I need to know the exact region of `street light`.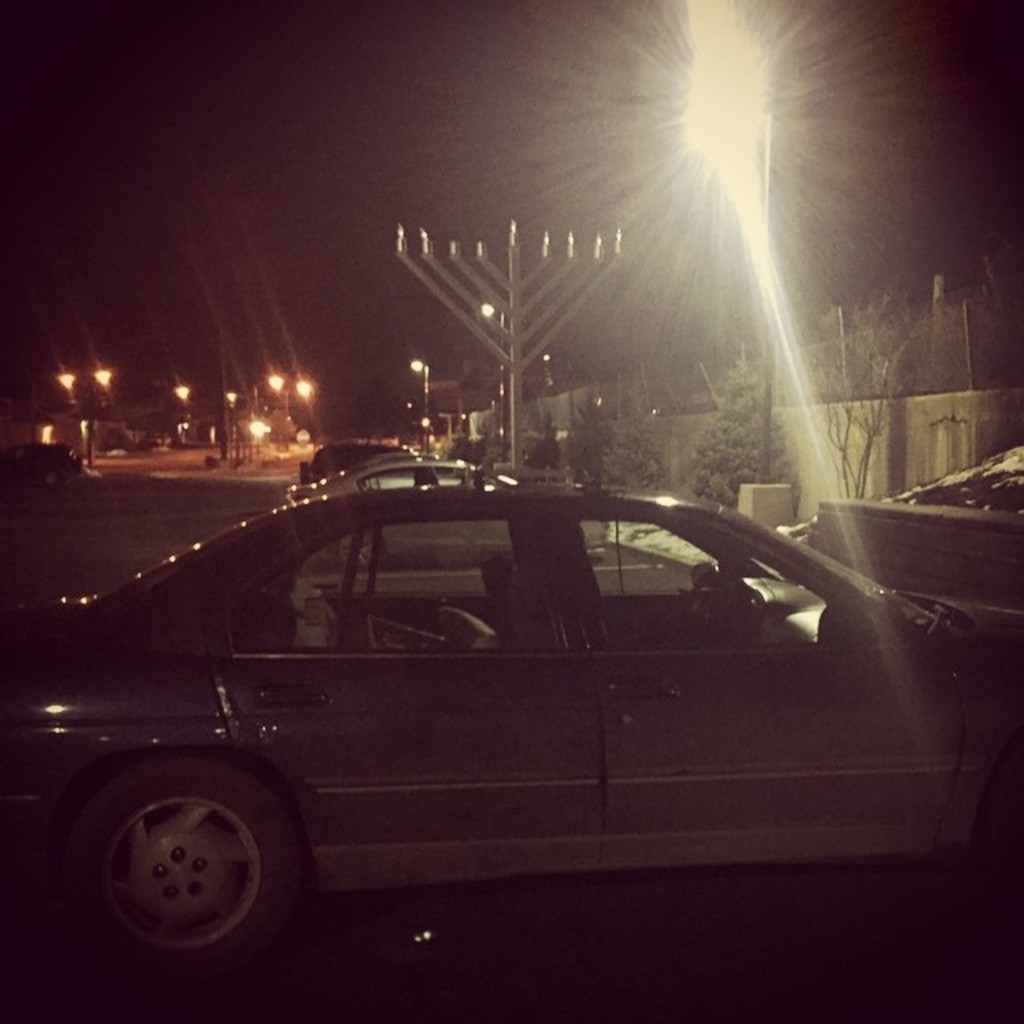
Region: 53 365 110 472.
